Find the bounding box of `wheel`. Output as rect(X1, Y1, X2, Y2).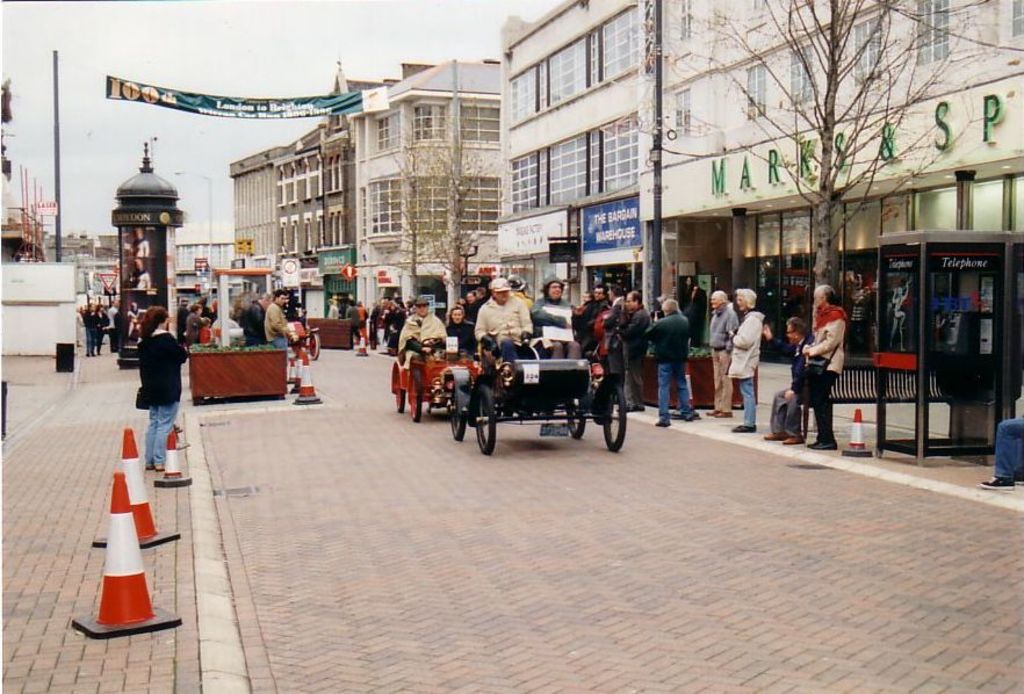
rect(499, 410, 510, 418).
